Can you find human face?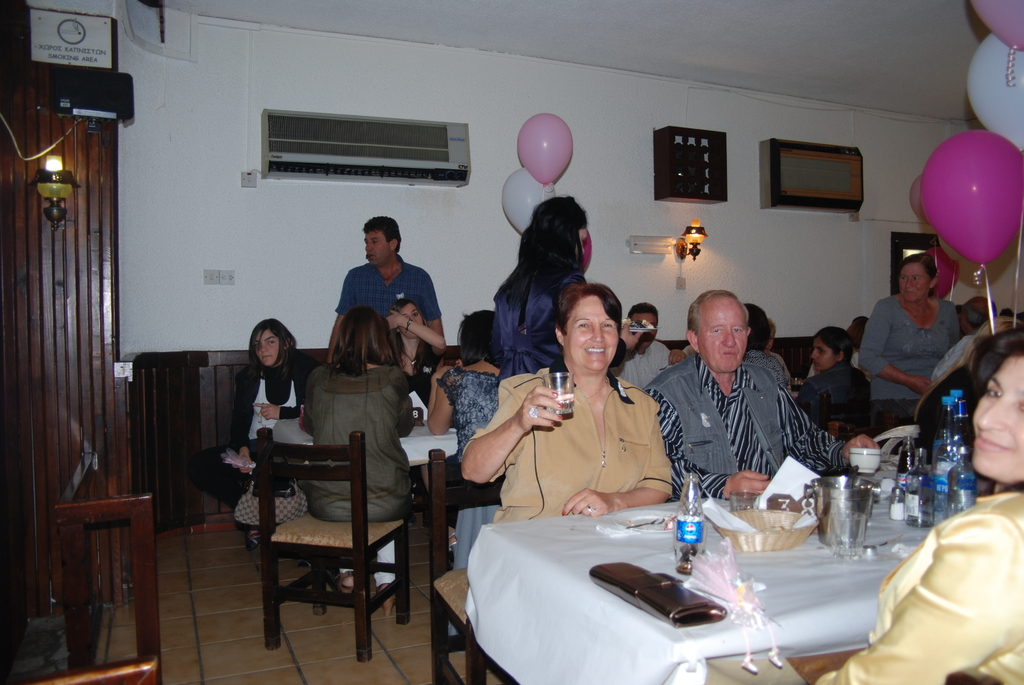
Yes, bounding box: [left=360, top=230, right=390, bottom=267].
